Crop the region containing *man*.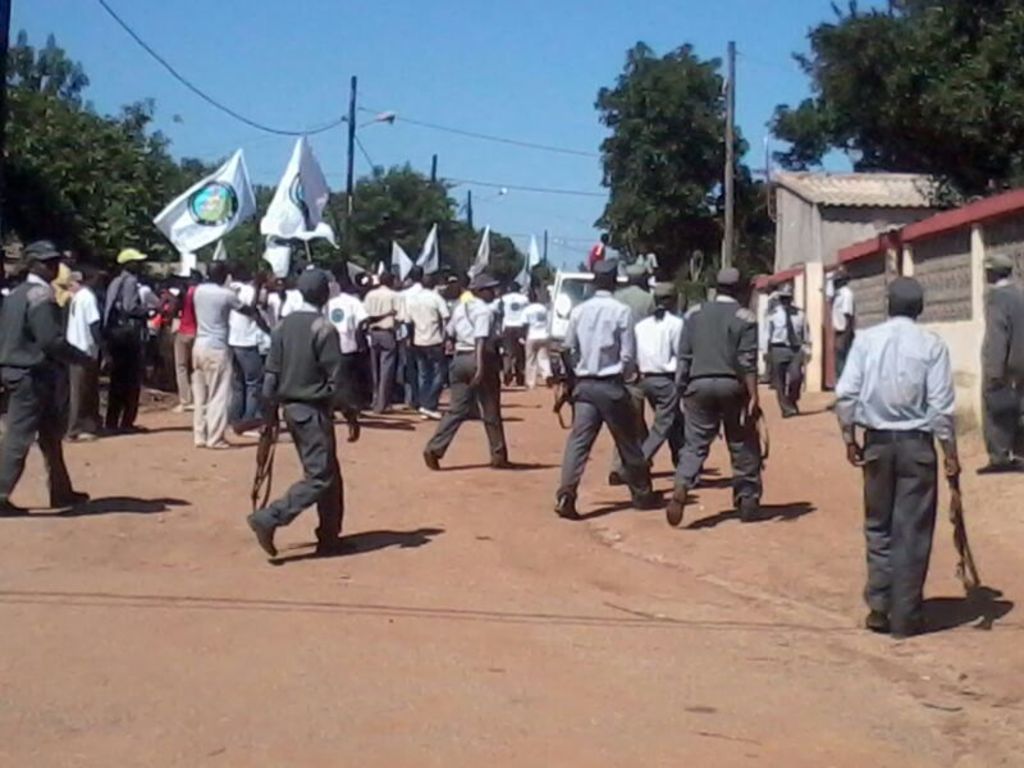
Crop region: box(360, 280, 389, 415).
